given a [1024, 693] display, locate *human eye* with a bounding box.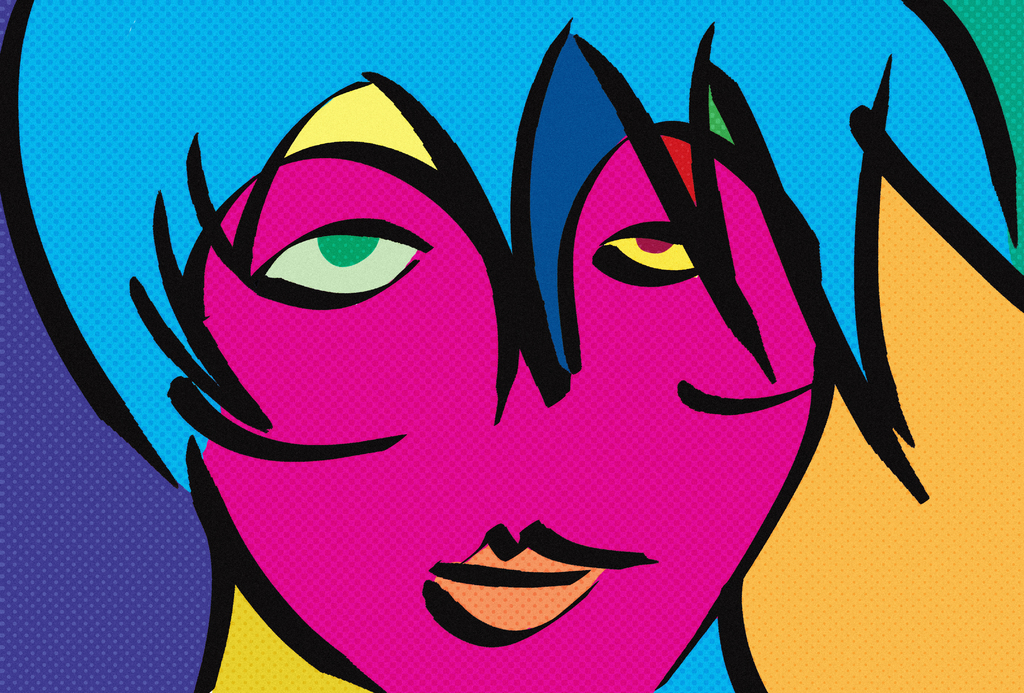
Located: rect(584, 211, 699, 288).
